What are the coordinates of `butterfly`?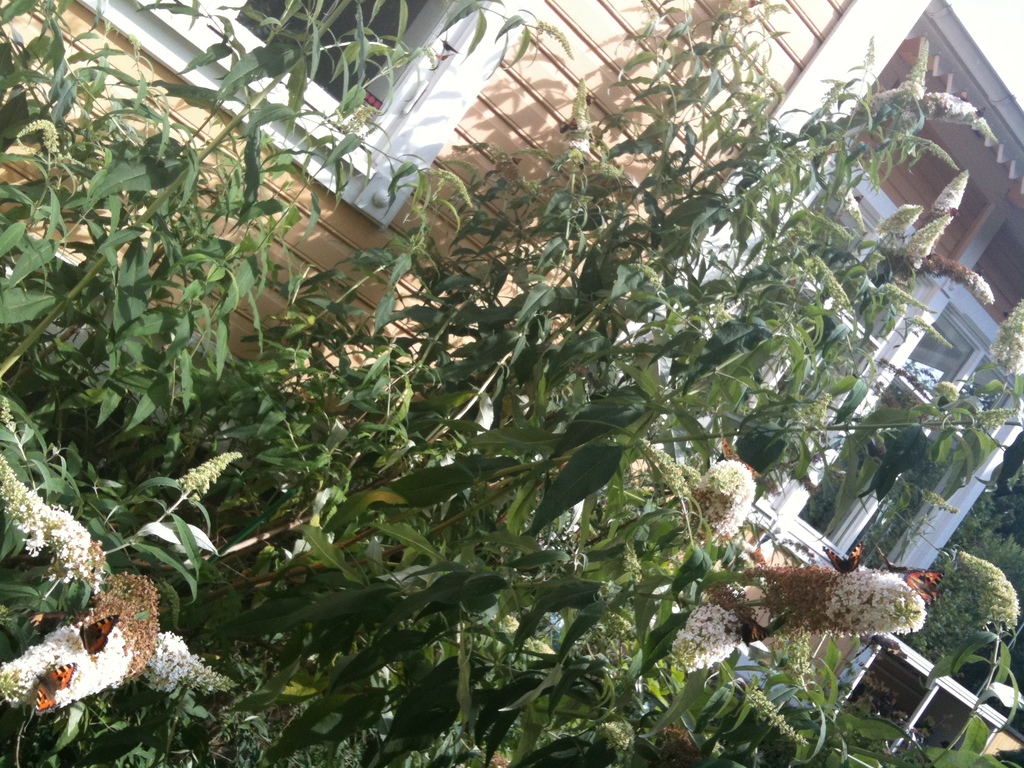
(x1=17, y1=650, x2=78, y2=716).
